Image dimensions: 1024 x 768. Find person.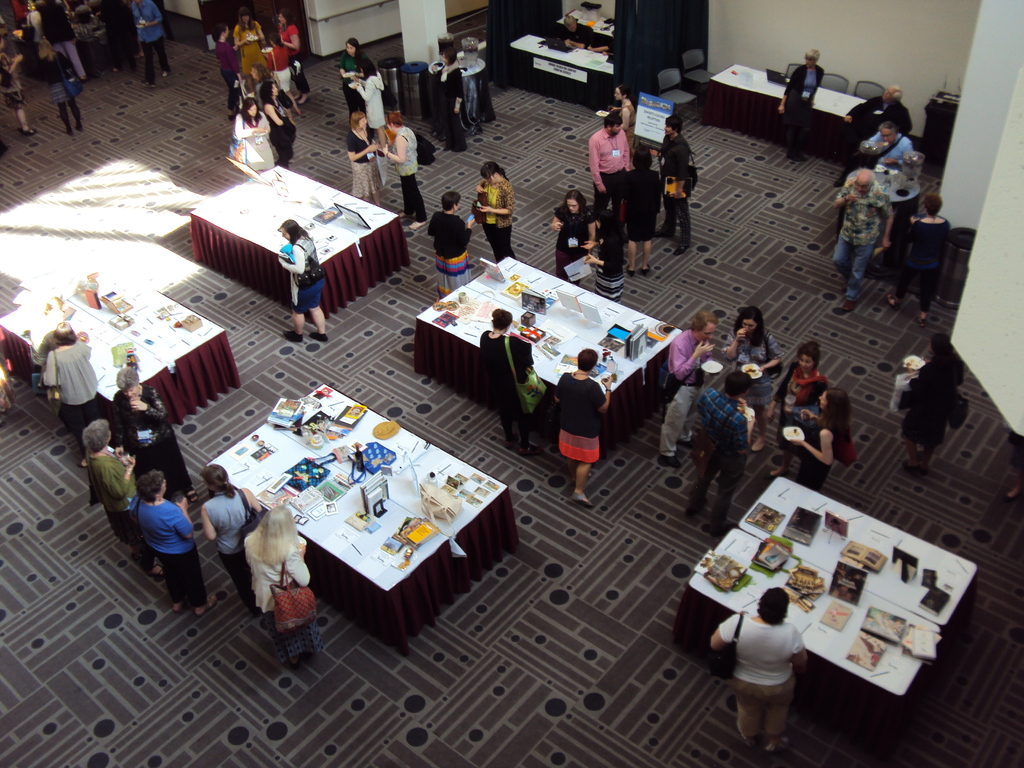
bbox=[553, 349, 612, 515].
